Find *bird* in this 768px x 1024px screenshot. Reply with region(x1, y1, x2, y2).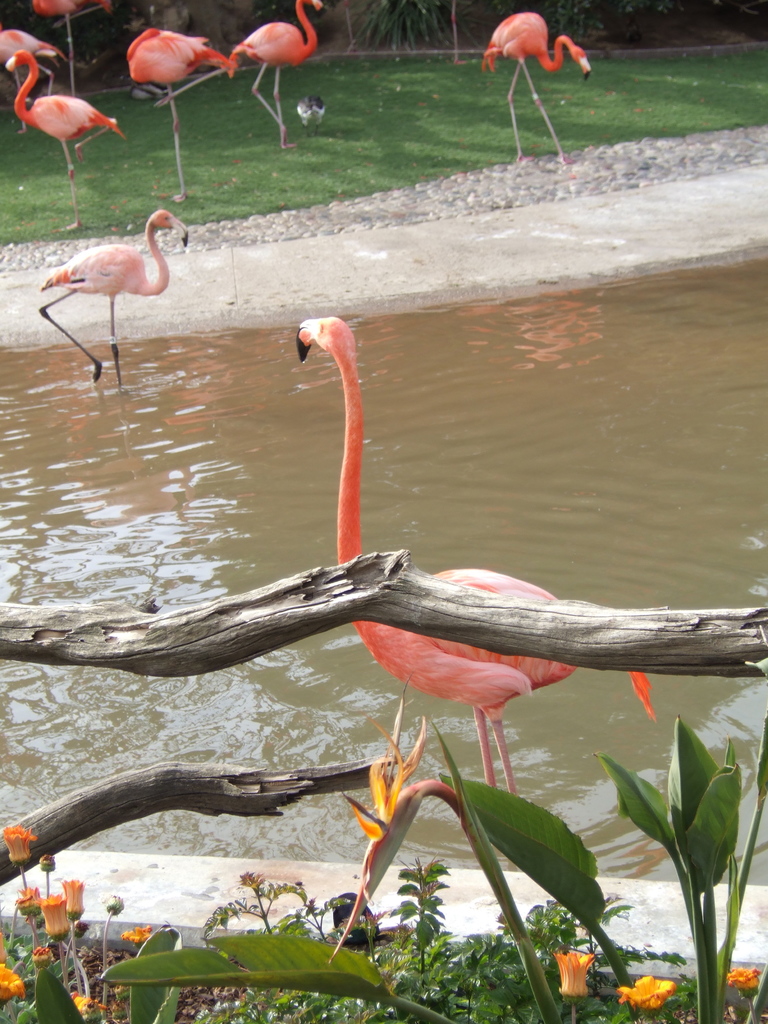
region(28, 0, 114, 94).
